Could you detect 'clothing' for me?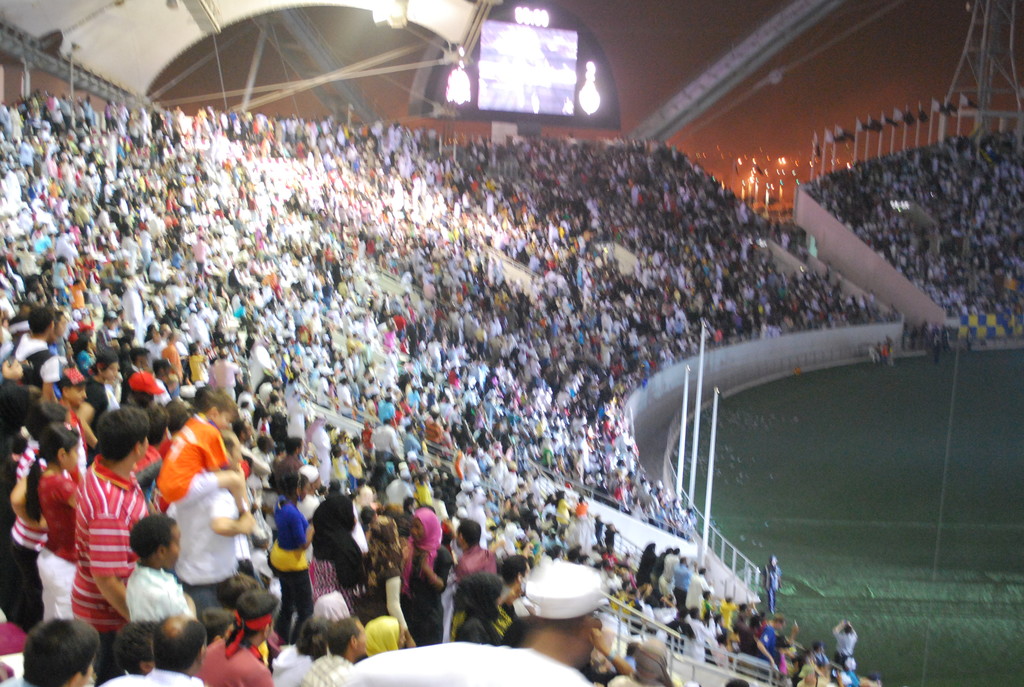
Detection result: [x1=75, y1=450, x2=145, y2=675].
